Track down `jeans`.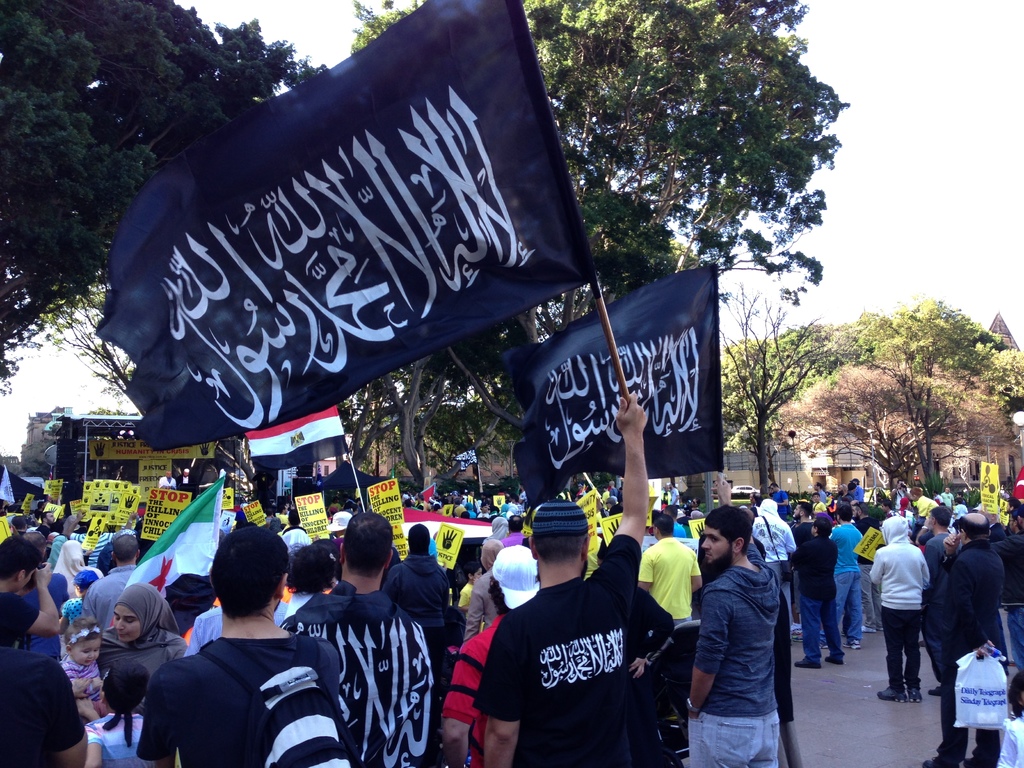
Tracked to {"left": 675, "top": 706, "right": 794, "bottom": 767}.
